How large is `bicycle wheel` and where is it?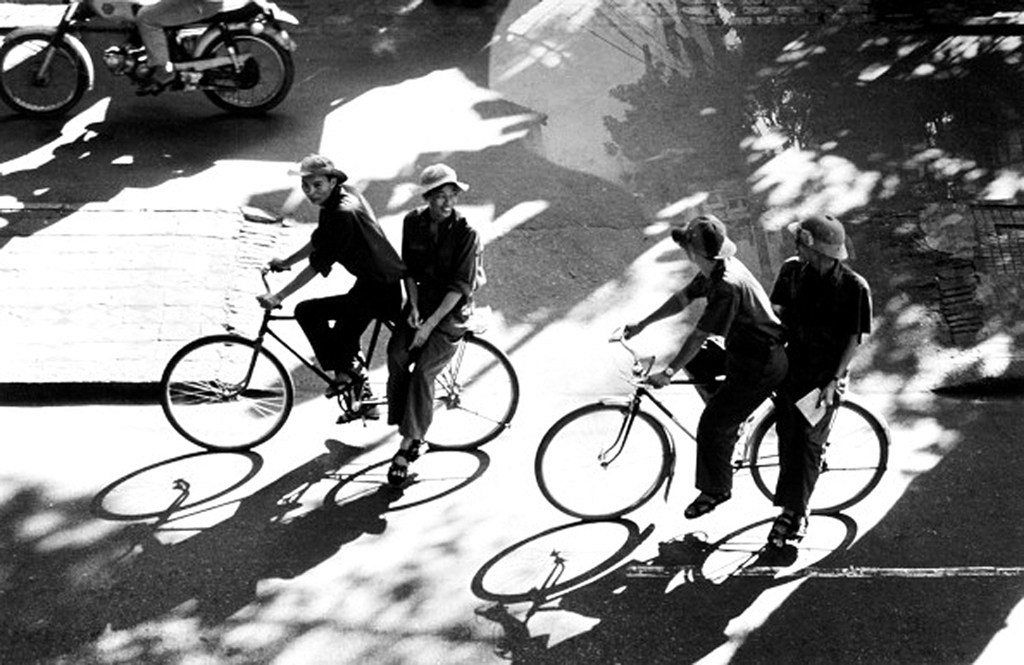
Bounding box: x1=750, y1=397, x2=889, y2=515.
